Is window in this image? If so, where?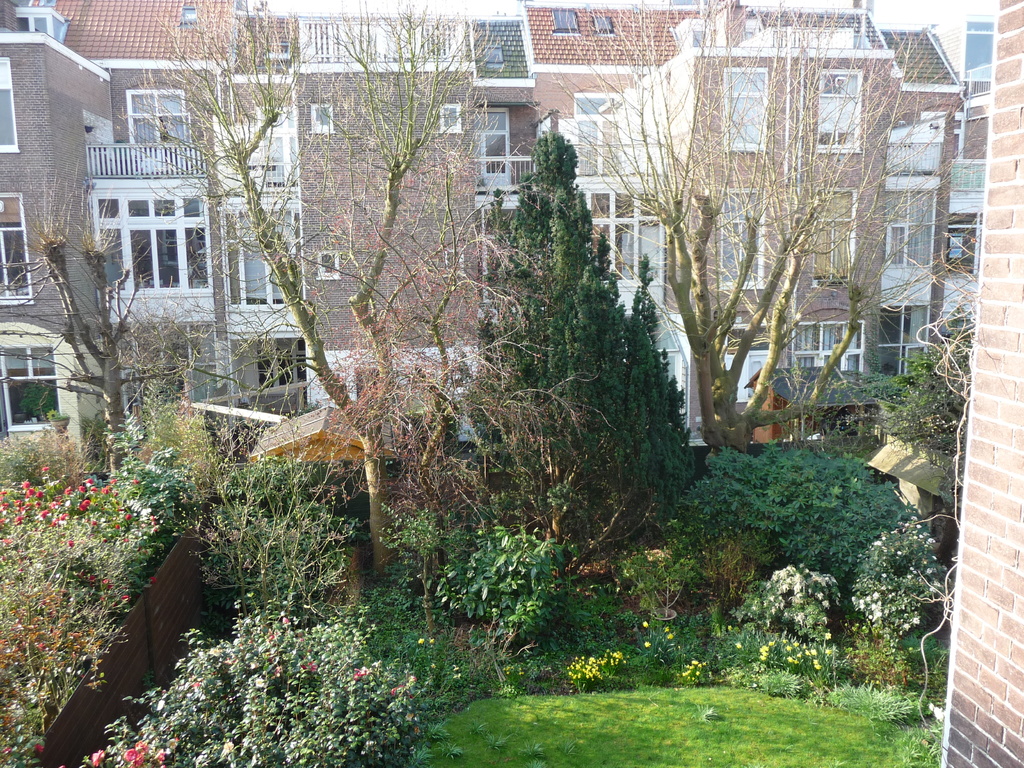
Yes, at [798,318,861,380].
